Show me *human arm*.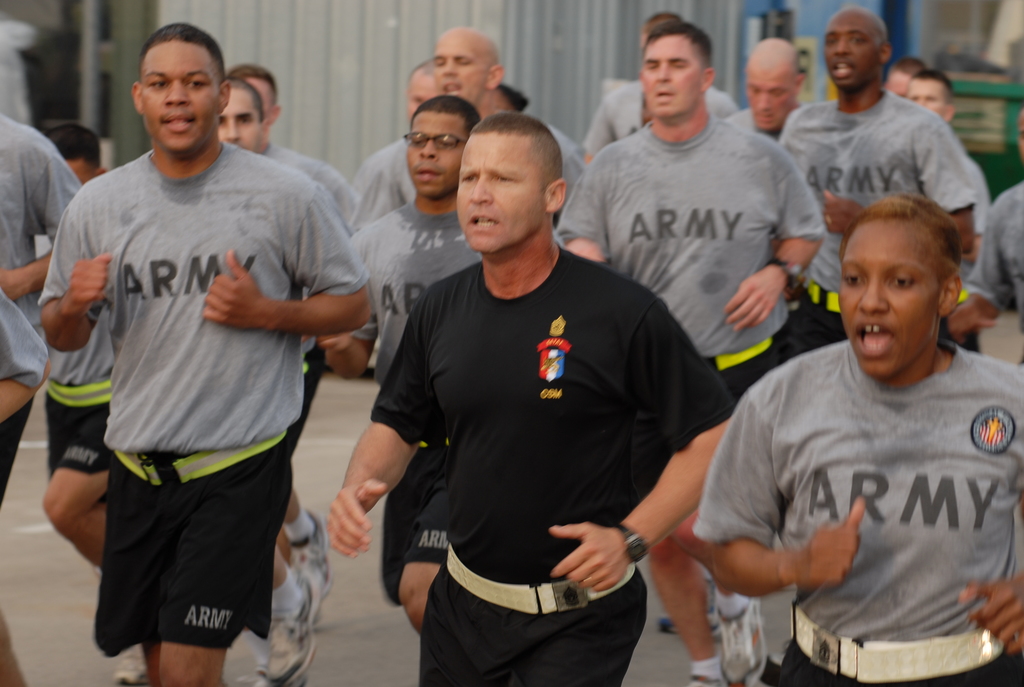
*human arm* is here: (x1=319, y1=280, x2=449, y2=563).
